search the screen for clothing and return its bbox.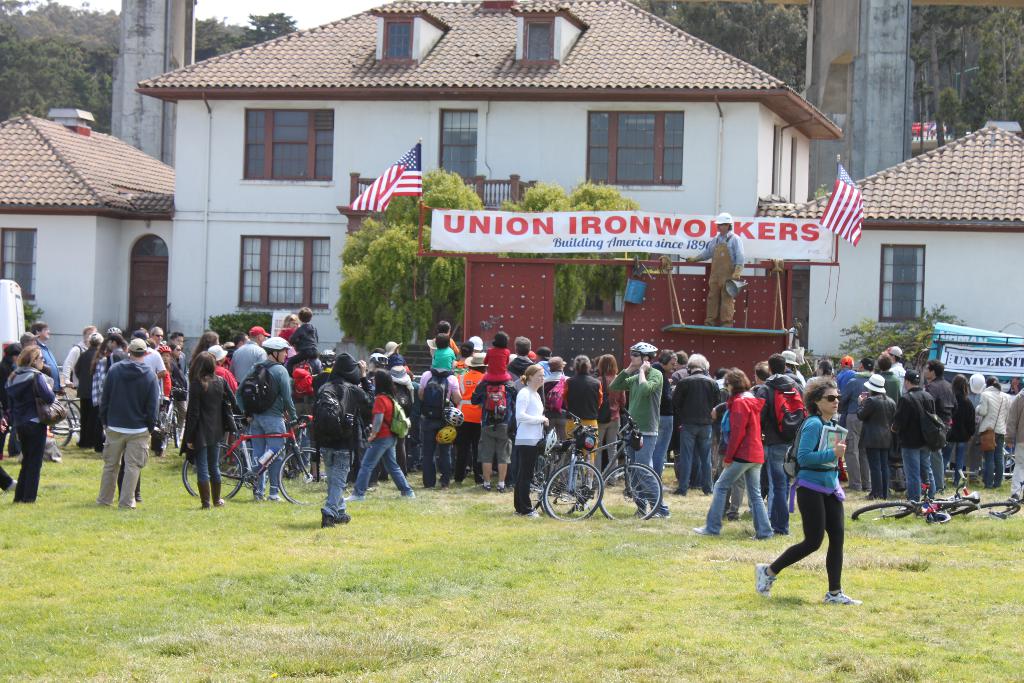
Found: (612,366,668,512).
